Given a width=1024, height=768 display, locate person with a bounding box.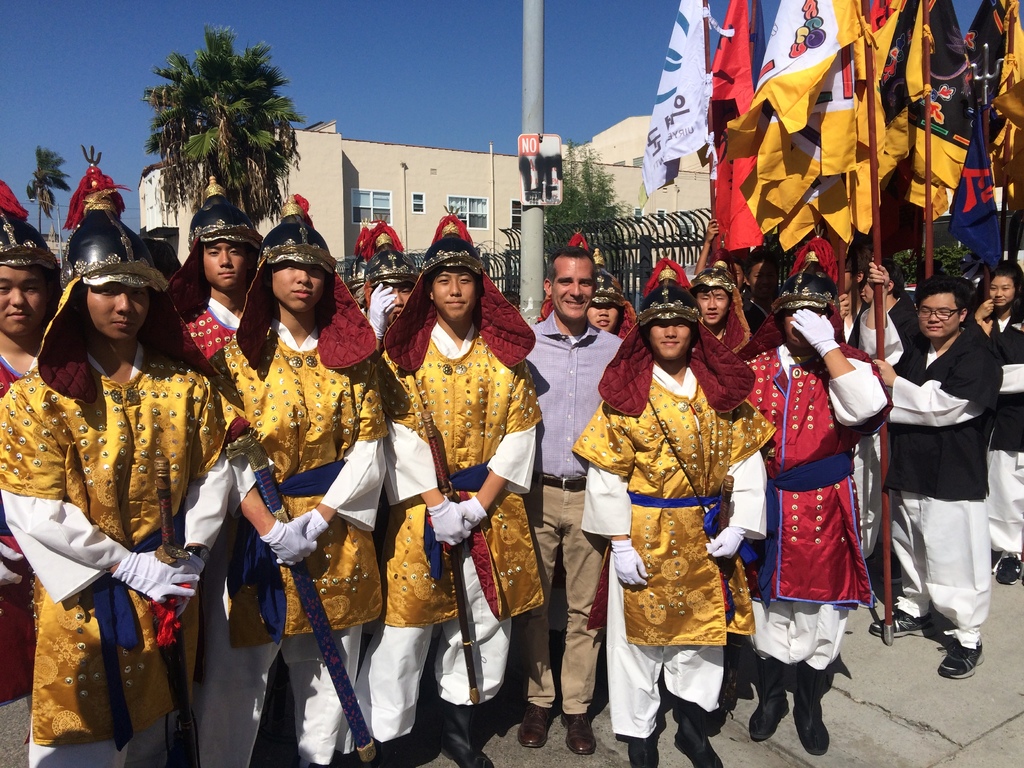
Located: [x1=881, y1=276, x2=1011, y2=671].
